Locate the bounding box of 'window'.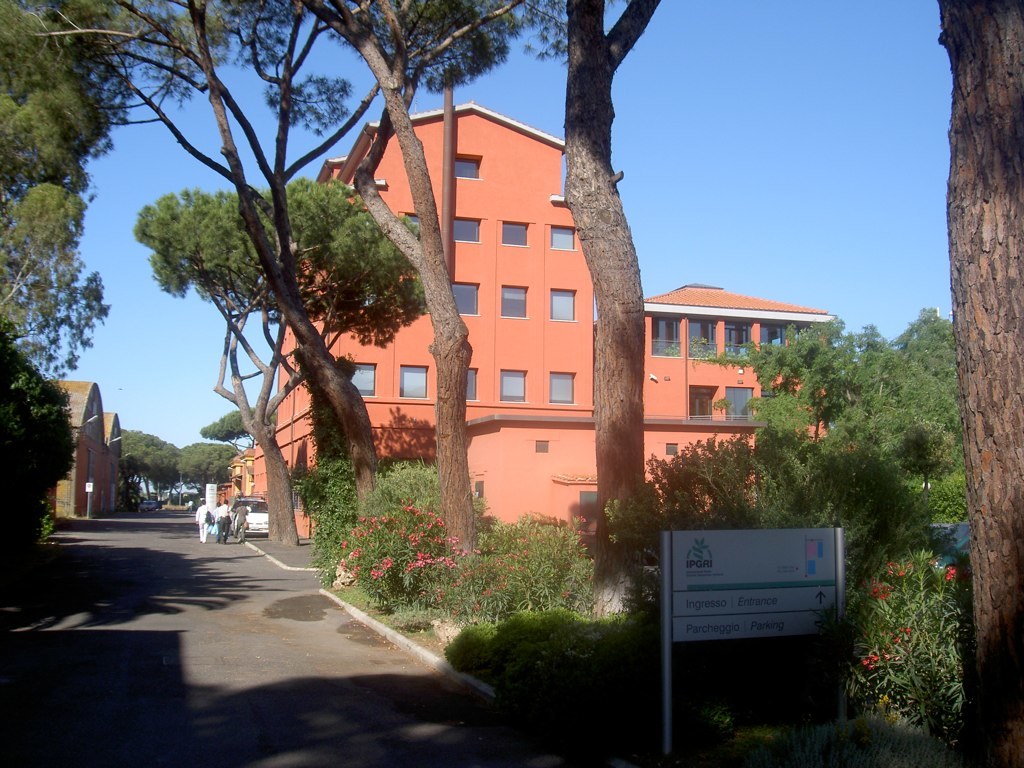
Bounding box: (x1=548, y1=284, x2=575, y2=320).
